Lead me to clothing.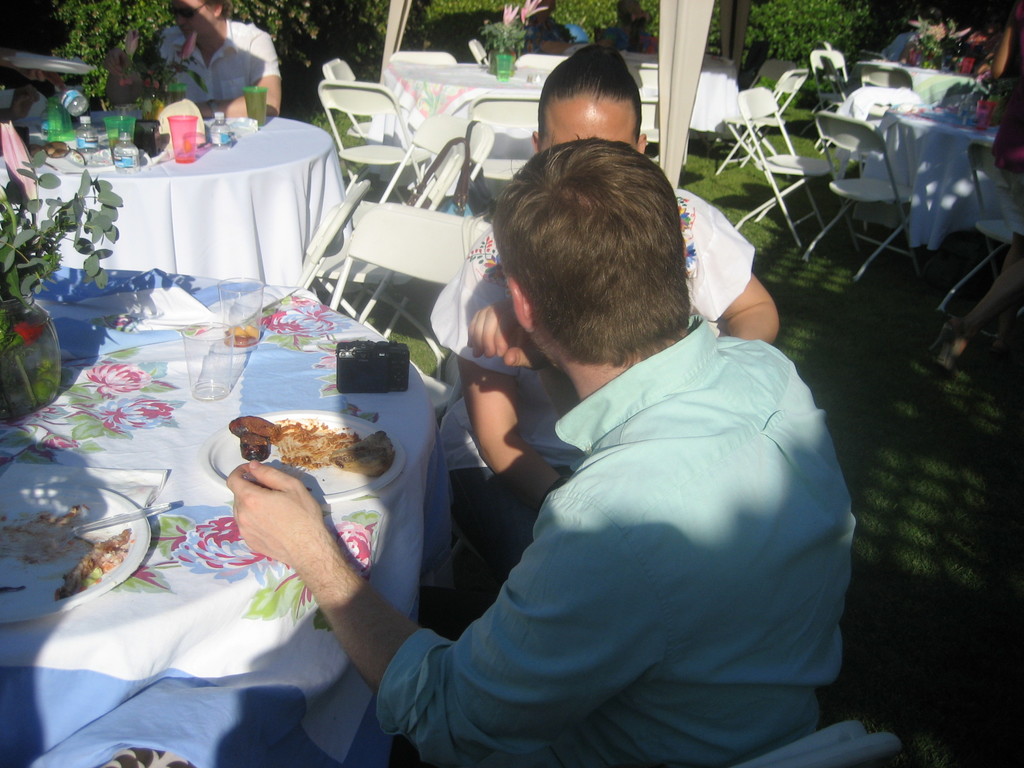
Lead to [left=154, top=13, right=280, bottom=108].
